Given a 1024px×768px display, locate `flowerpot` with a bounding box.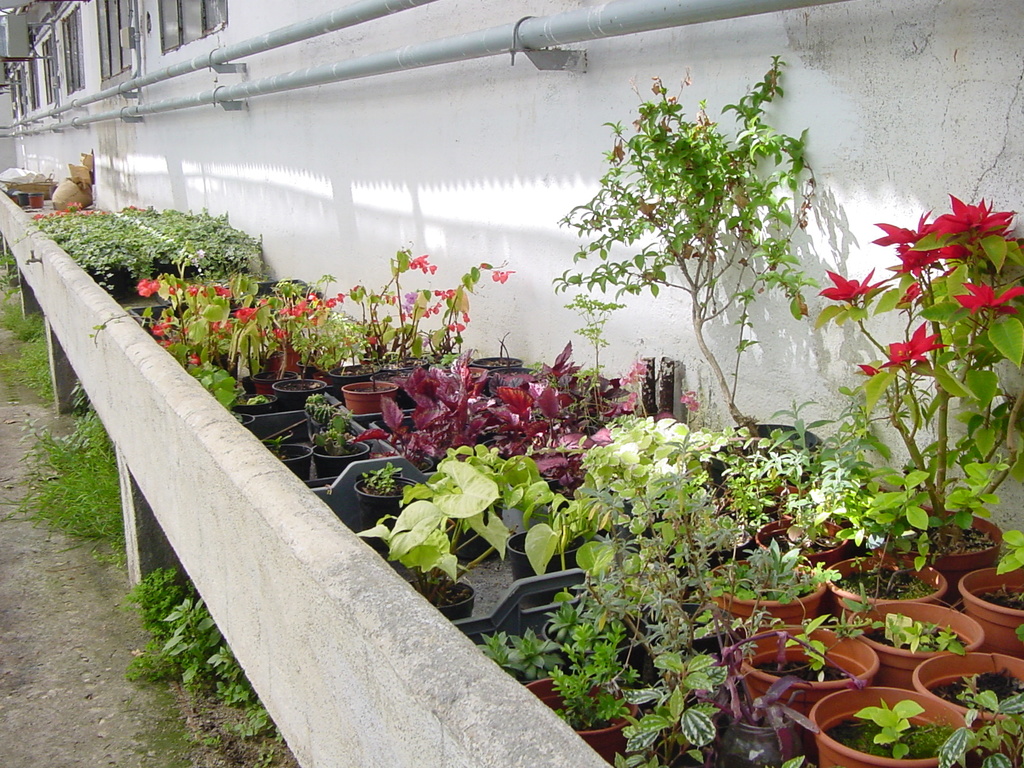
Located: (x1=705, y1=554, x2=830, y2=637).
